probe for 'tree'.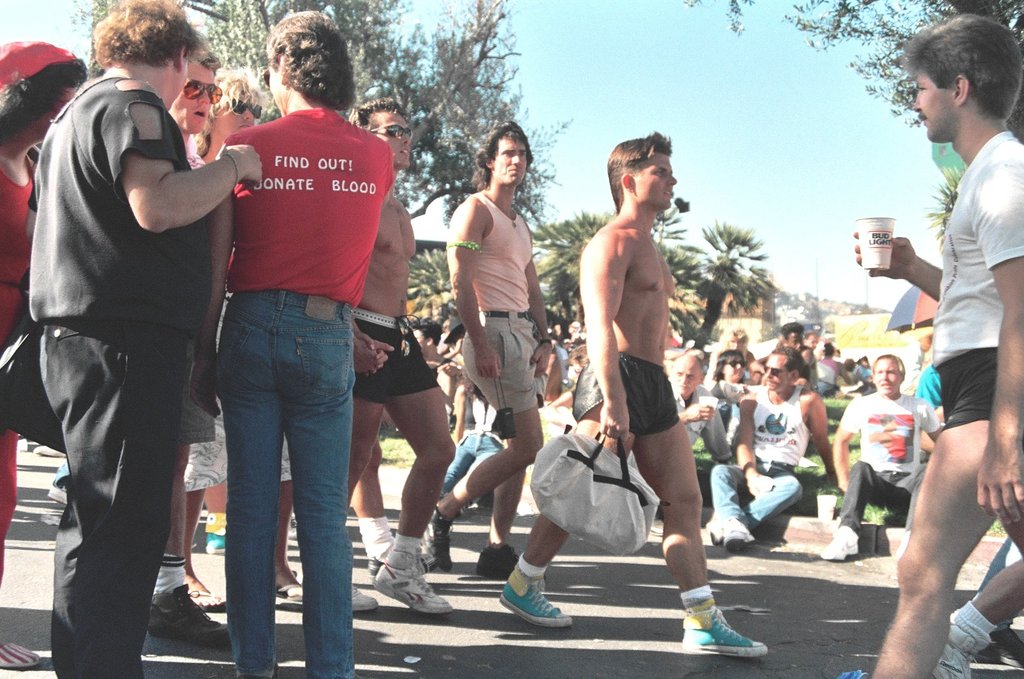
Probe result: BBox(686, 192, 804, 322).
